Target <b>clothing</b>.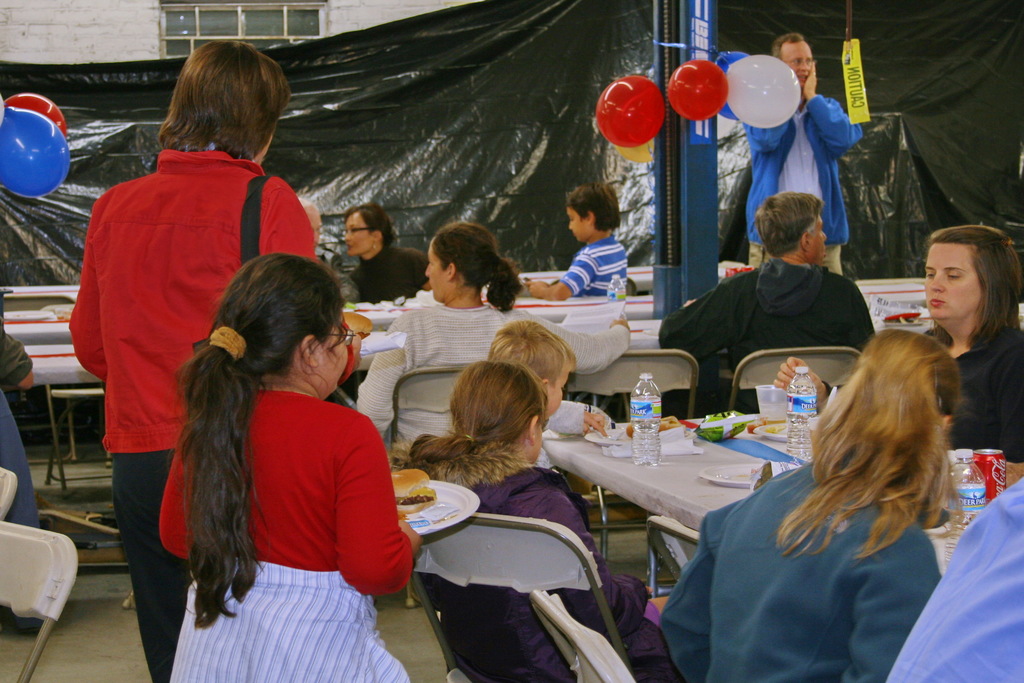
Target region: l=157, t=388, r=414, b=682.
